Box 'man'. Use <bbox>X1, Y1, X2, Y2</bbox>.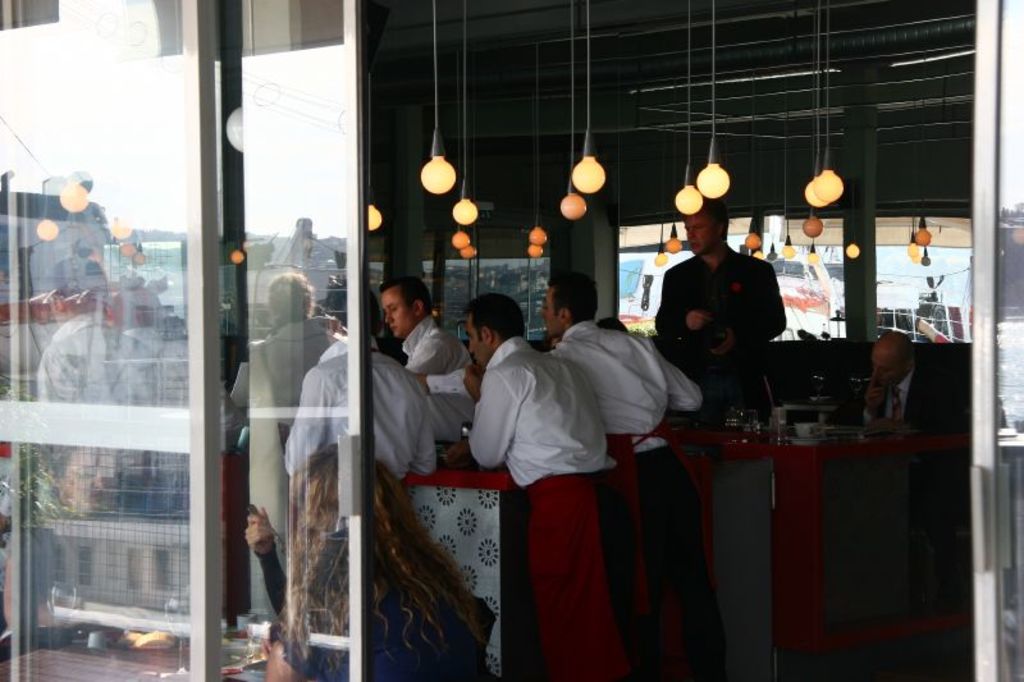
<bbox>468, 294, 639, 681</bbox>.
